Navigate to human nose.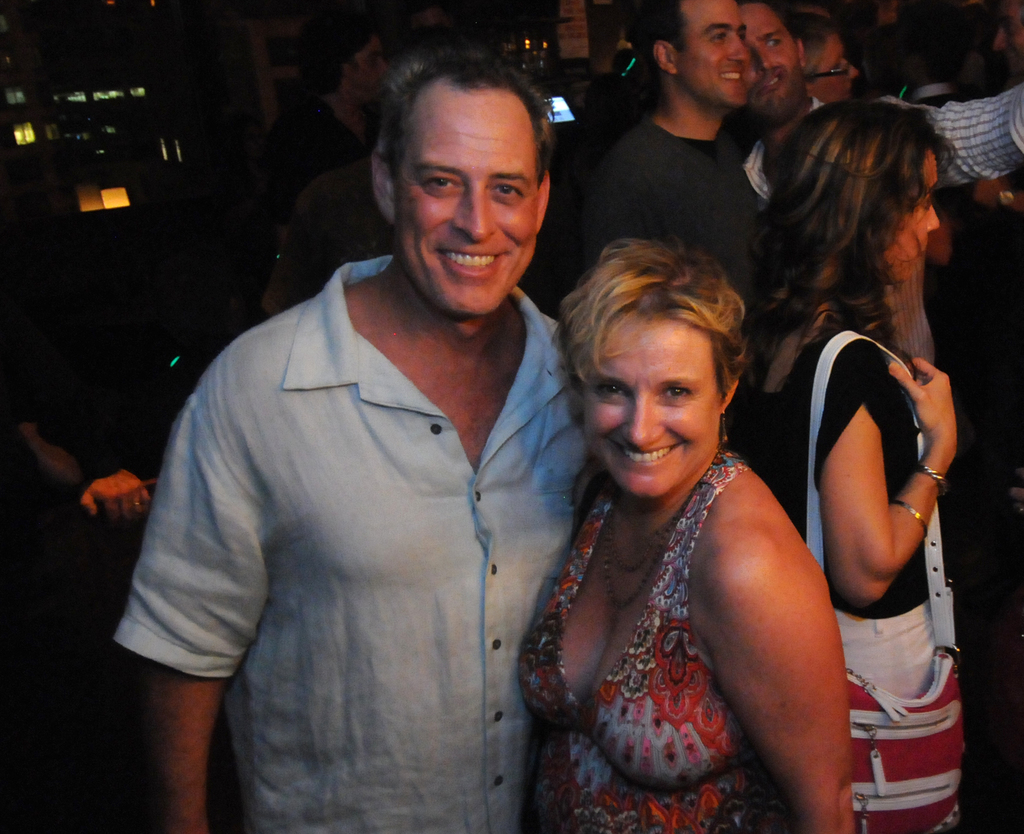
Navigation target: region(618, 392, 666, 445).
